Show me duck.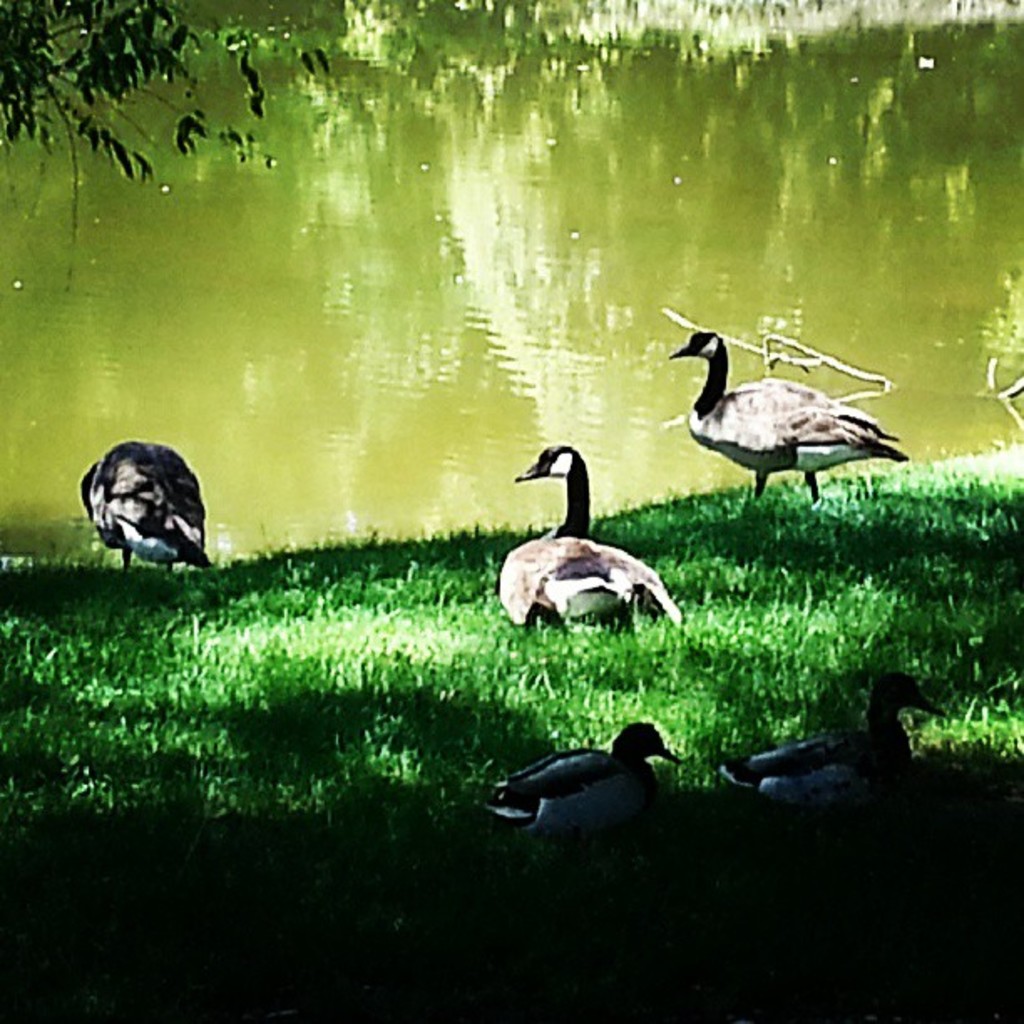
duck is here: (714,671,942,843).
